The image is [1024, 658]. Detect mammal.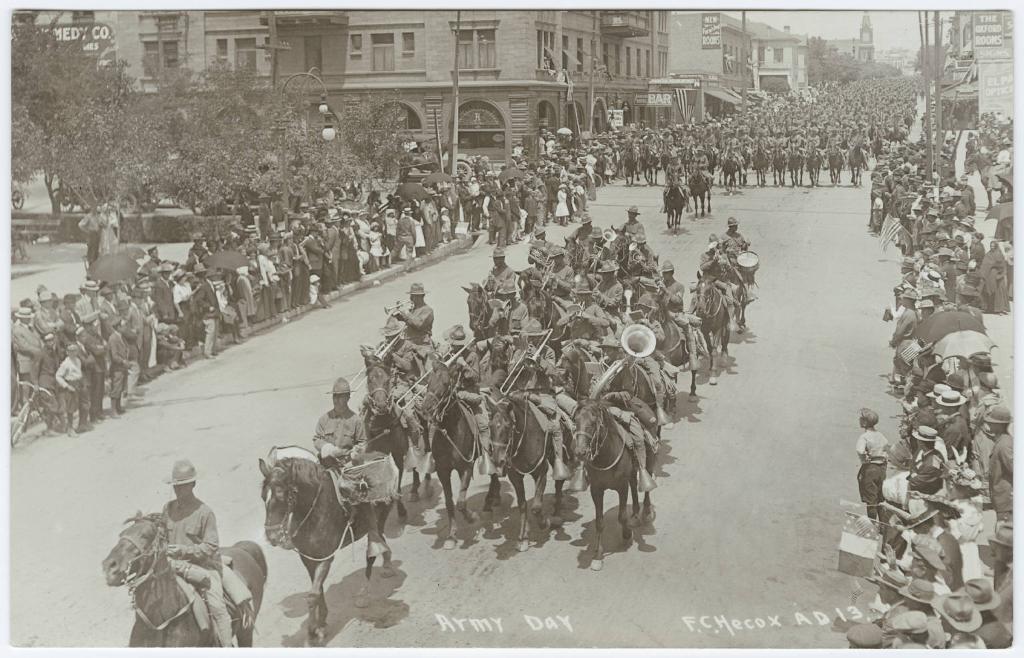
Detection: 153, 491, 223, 648.
